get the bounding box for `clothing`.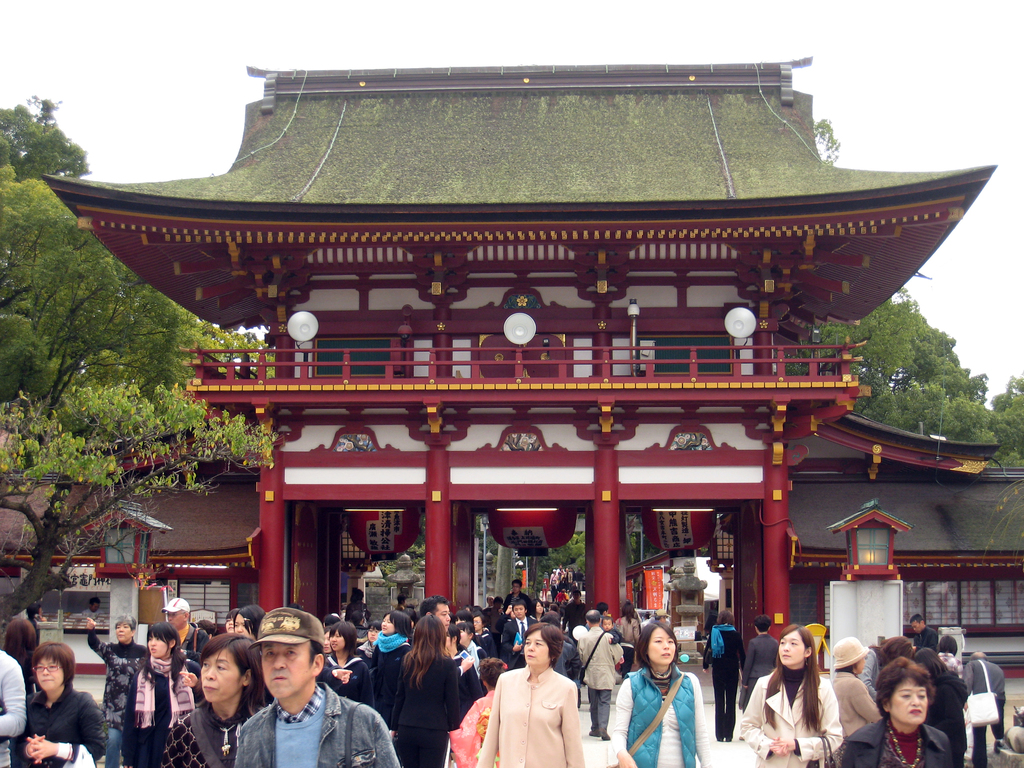
BBox(392, 724, 456, 762).
